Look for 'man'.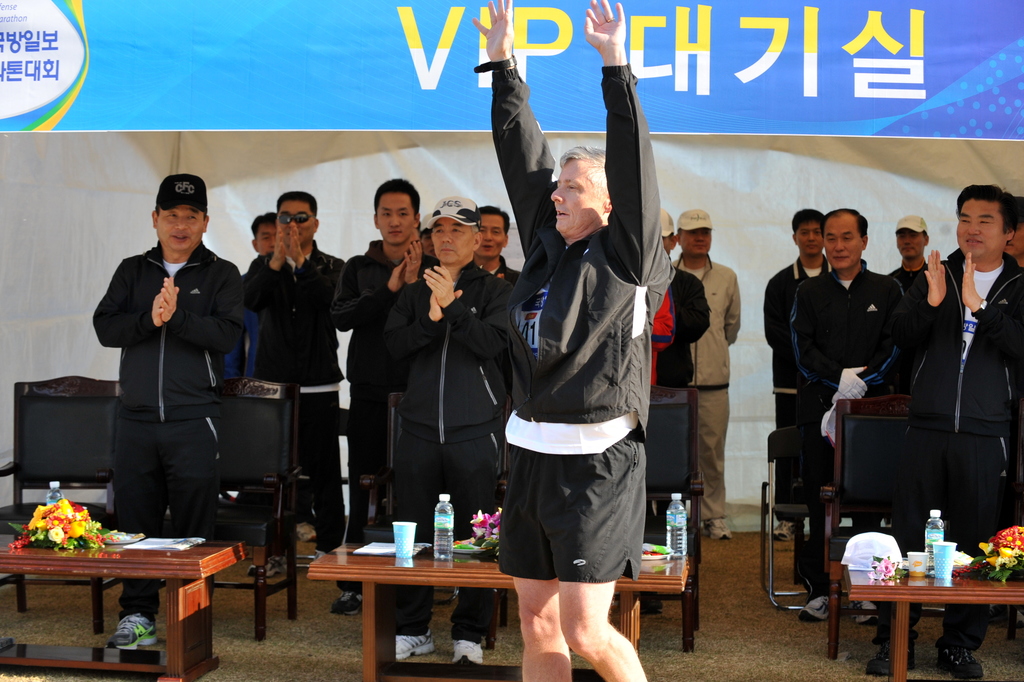
Found: pyautogui.locateOnScreen(86, 175, 250, 556).
